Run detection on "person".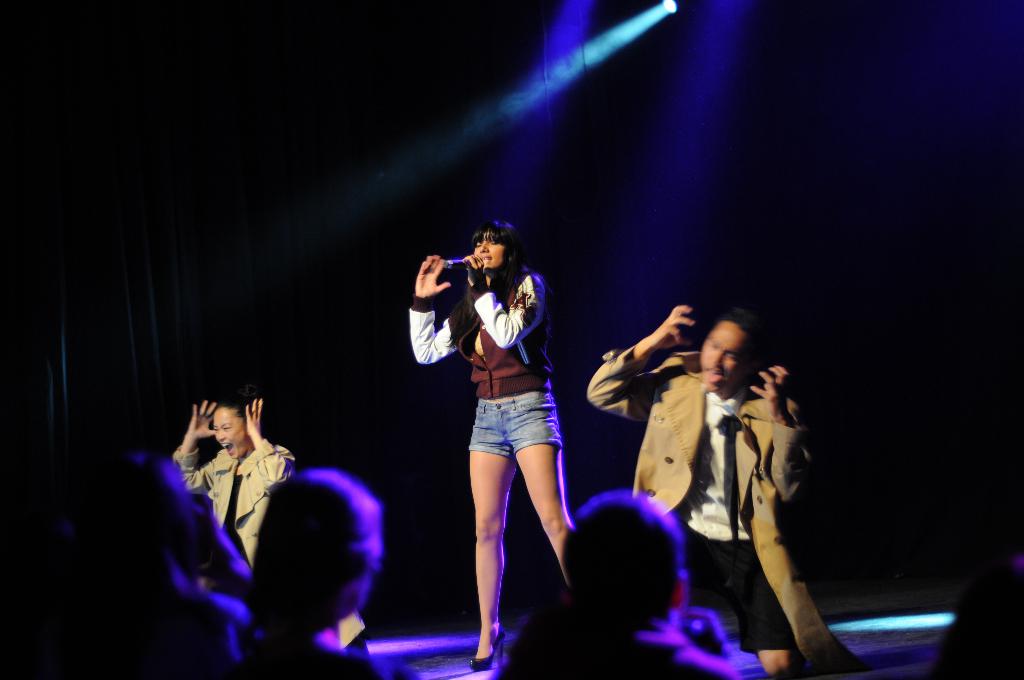
Result: box=[496, 485, 764, 679].
